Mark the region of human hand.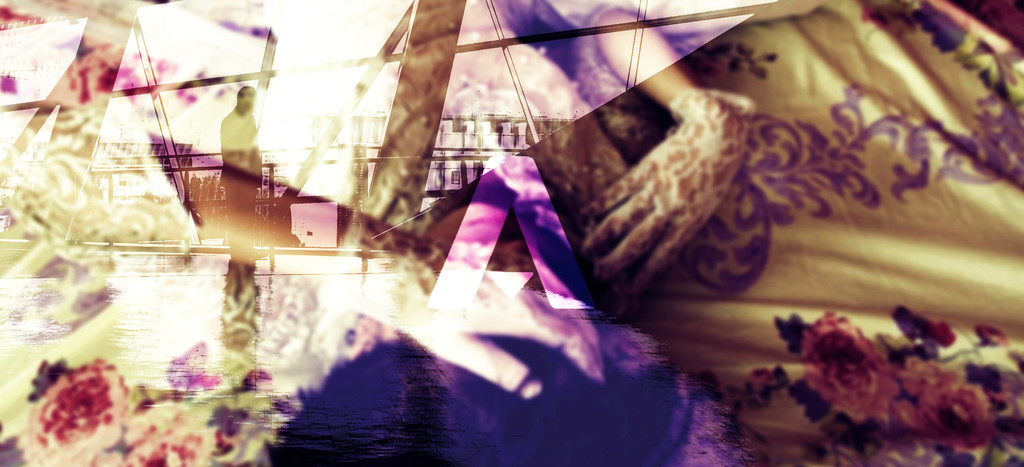
Region: select_region(394, 238, 608, 403).
